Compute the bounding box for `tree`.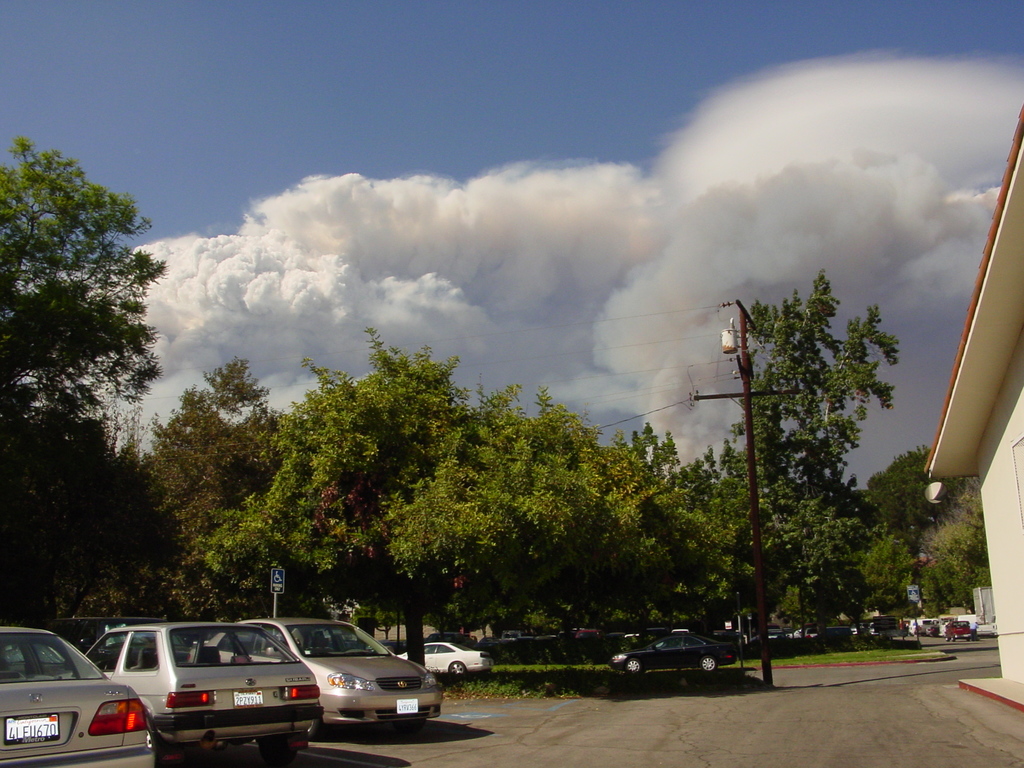
<box>10,133,172,636</box>.
